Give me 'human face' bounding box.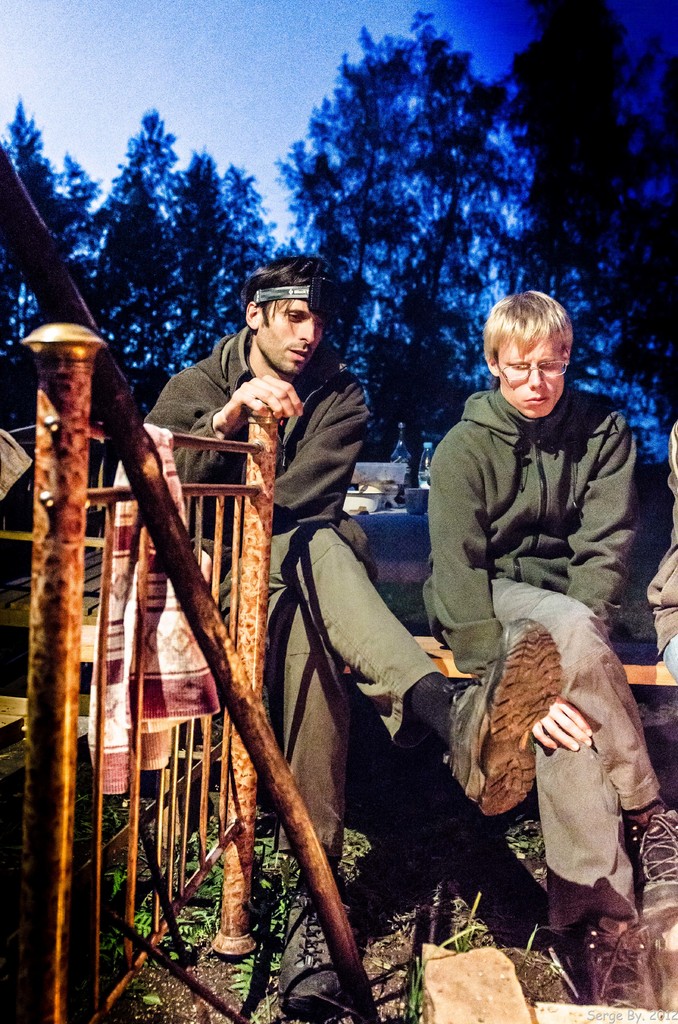
x1=256, y1=296, x2=326, y2=375.
